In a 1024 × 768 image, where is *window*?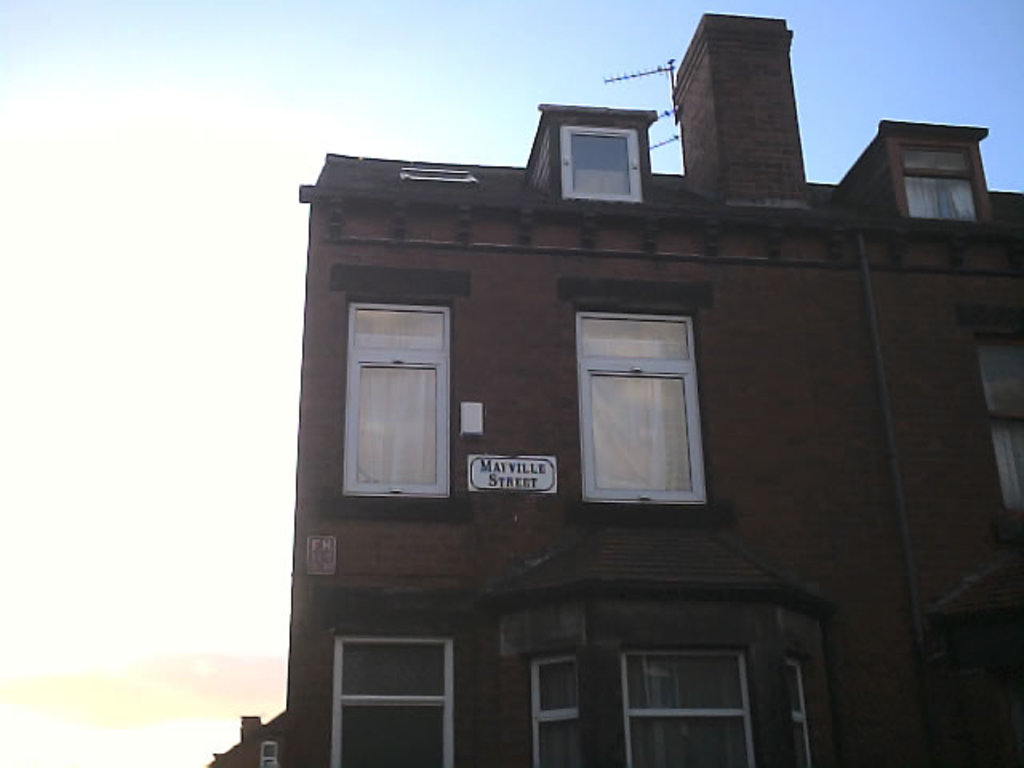
select_region(336, 635, 454, 766).
